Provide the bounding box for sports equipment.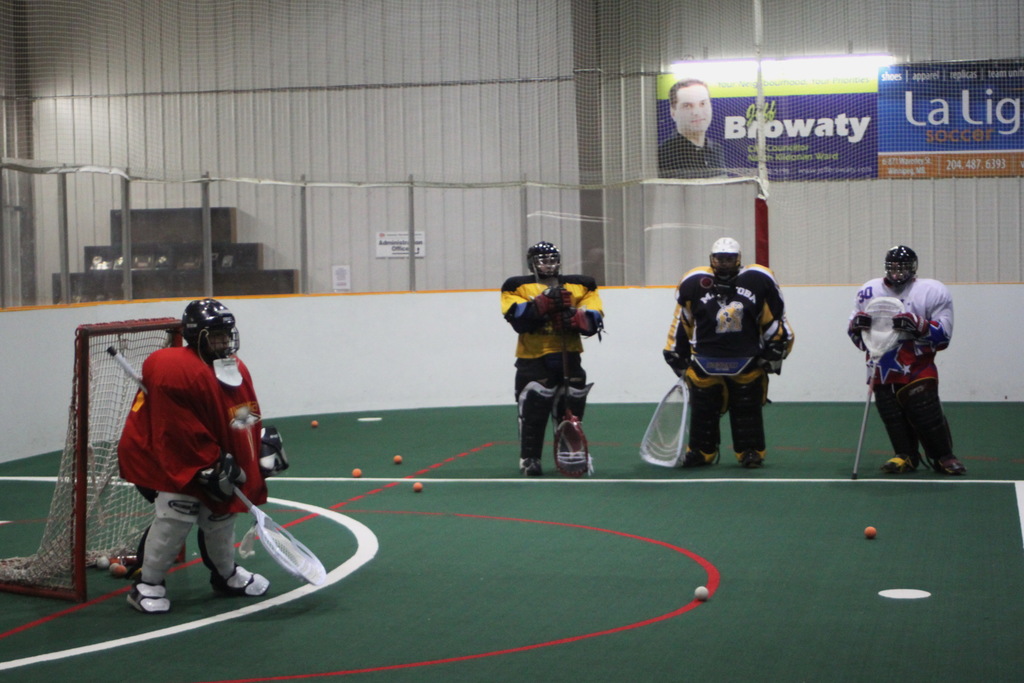
detection(552, 336, 591, 479).
